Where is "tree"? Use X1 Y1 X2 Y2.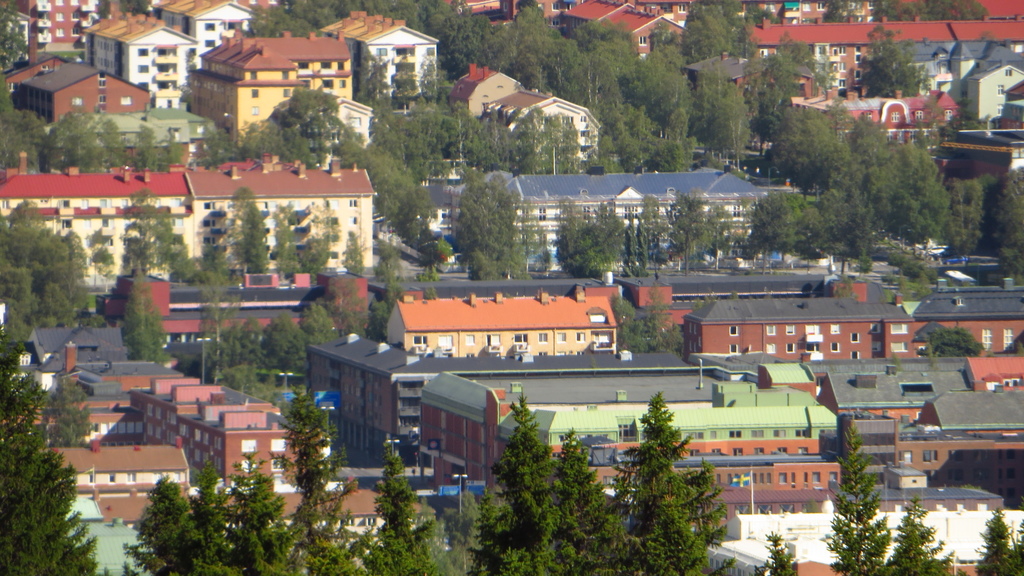
609 285 683 353.
